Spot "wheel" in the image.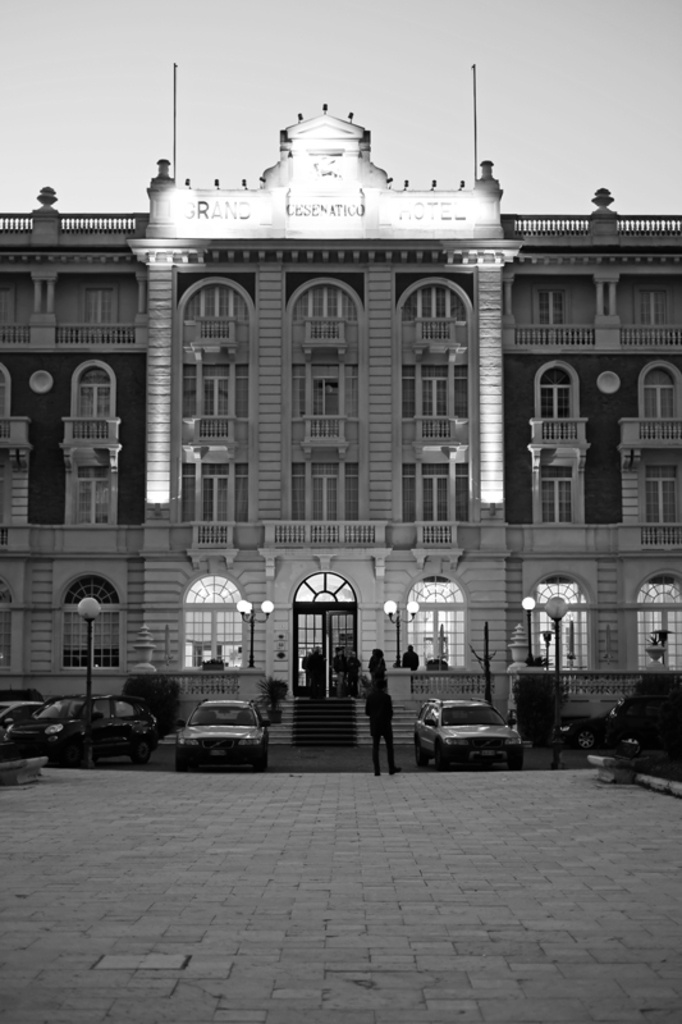
"wheel" found at 173/745/187/763.
